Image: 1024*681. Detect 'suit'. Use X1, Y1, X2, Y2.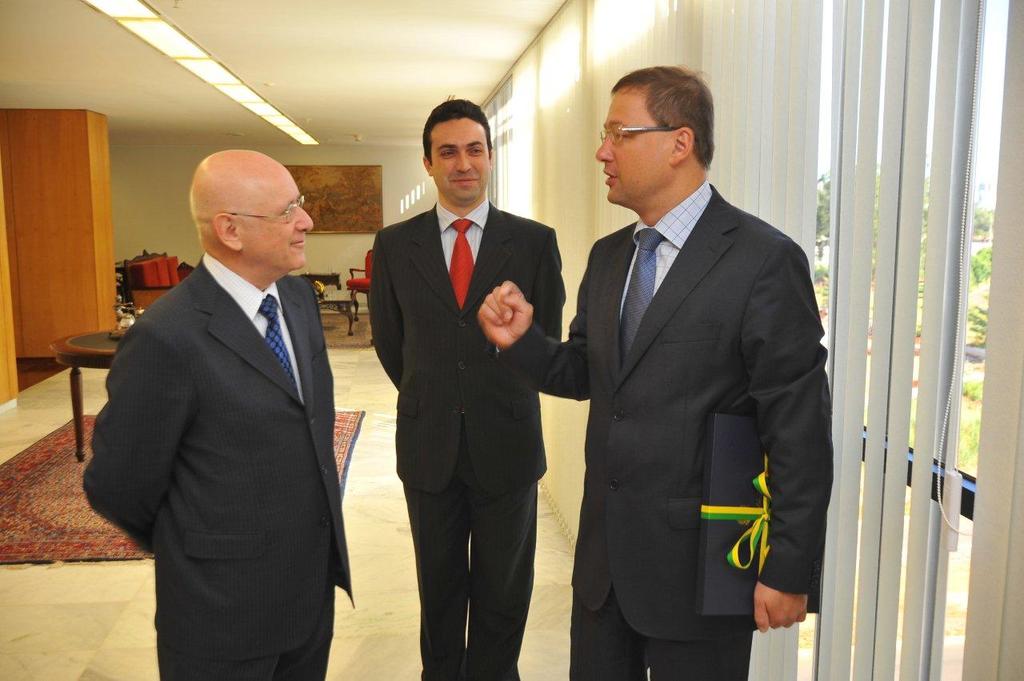
90, 156, 354, 665.
